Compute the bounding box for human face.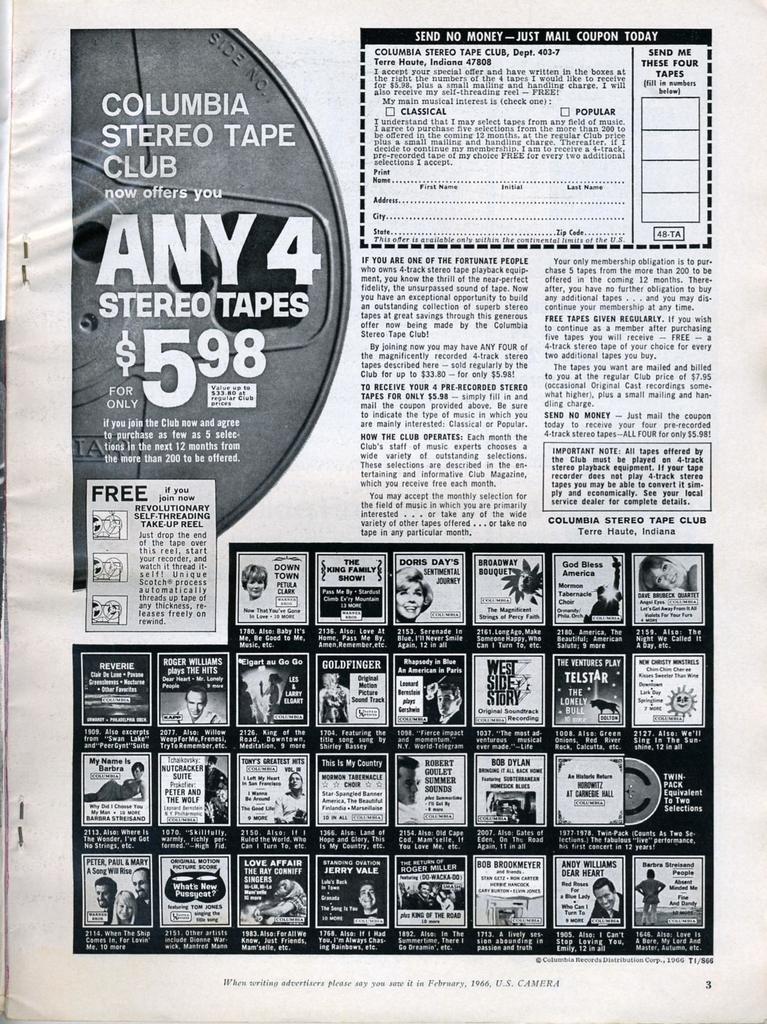
BBox(94, 884, 112, 909).
